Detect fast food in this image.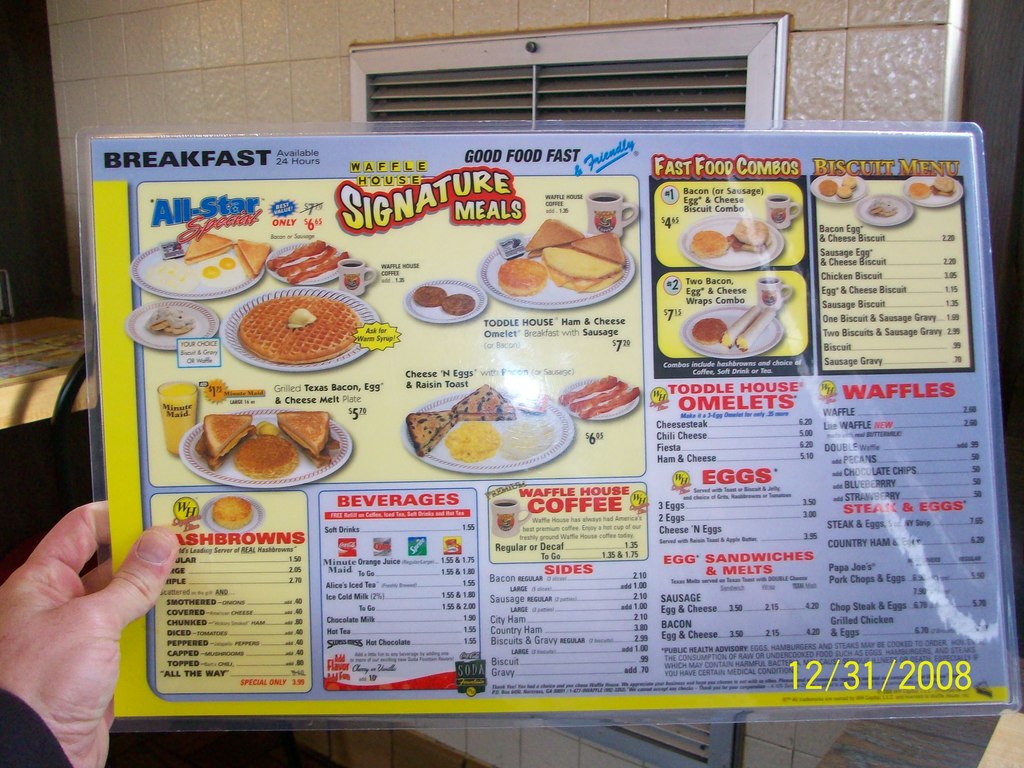
Detection: [163, 305, 195, 337].
